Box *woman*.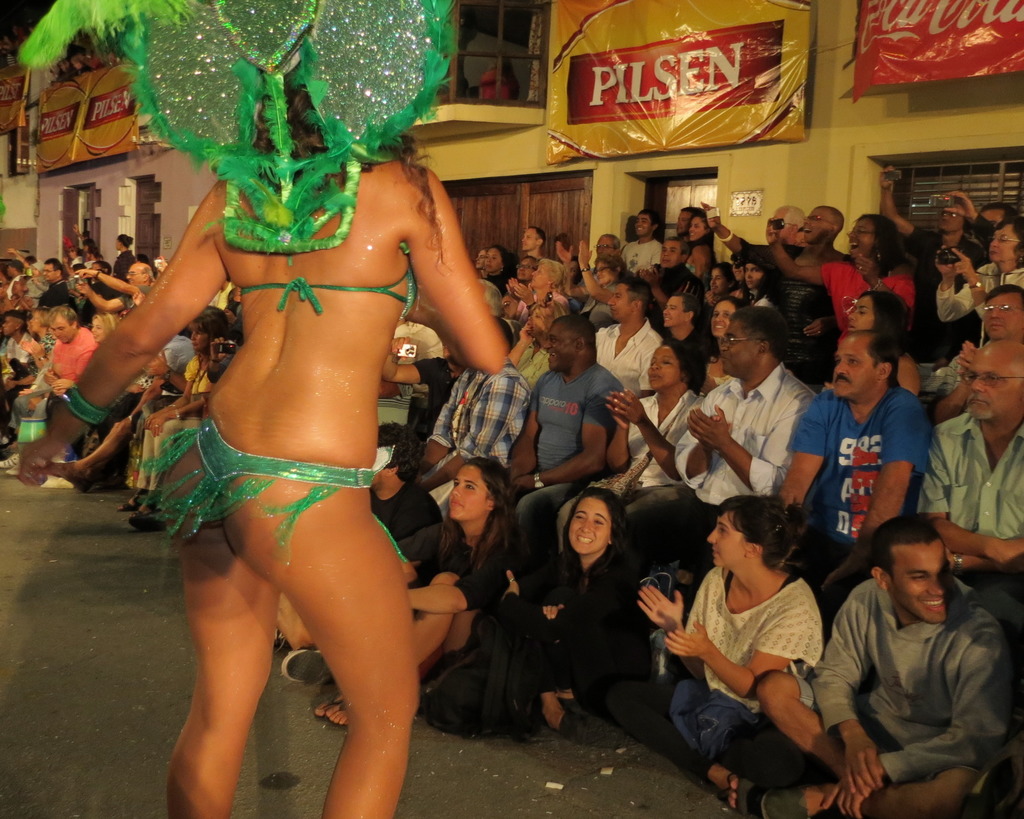
box(499, 257, 573, 312).
